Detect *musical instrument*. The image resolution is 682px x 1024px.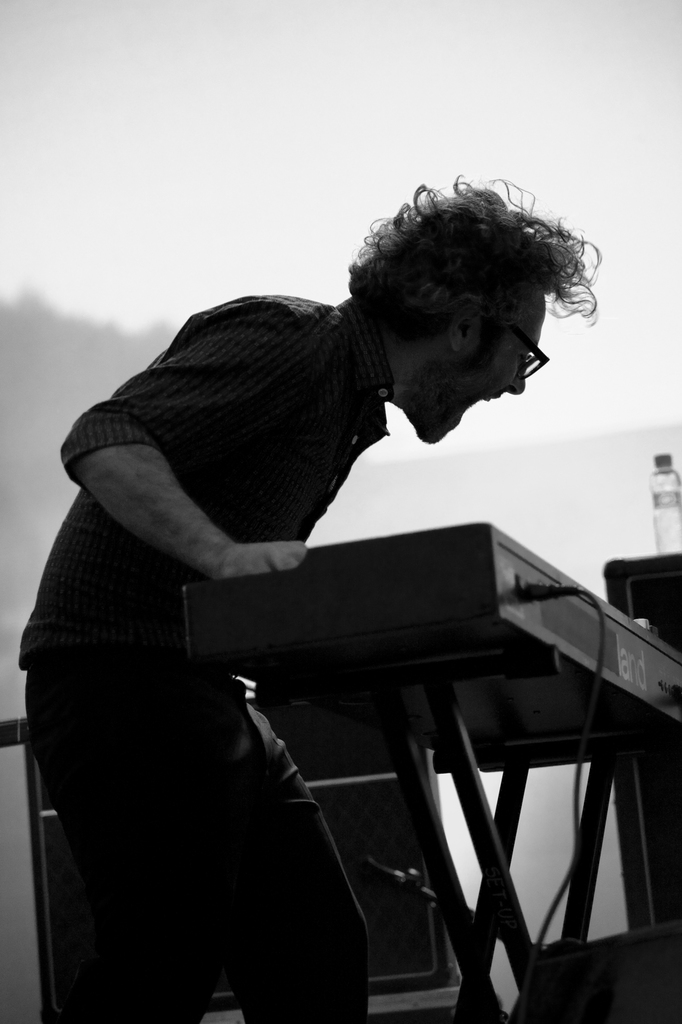
<box>183,510,681,790</box>.
